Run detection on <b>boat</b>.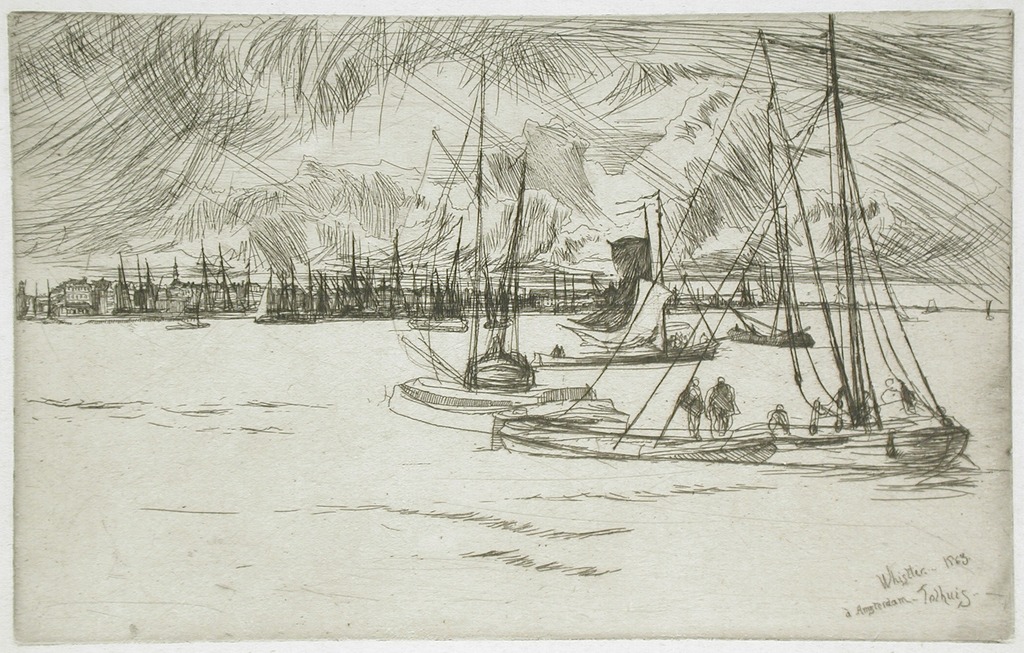
Result: bbox=[488, 8, 970, 480].
